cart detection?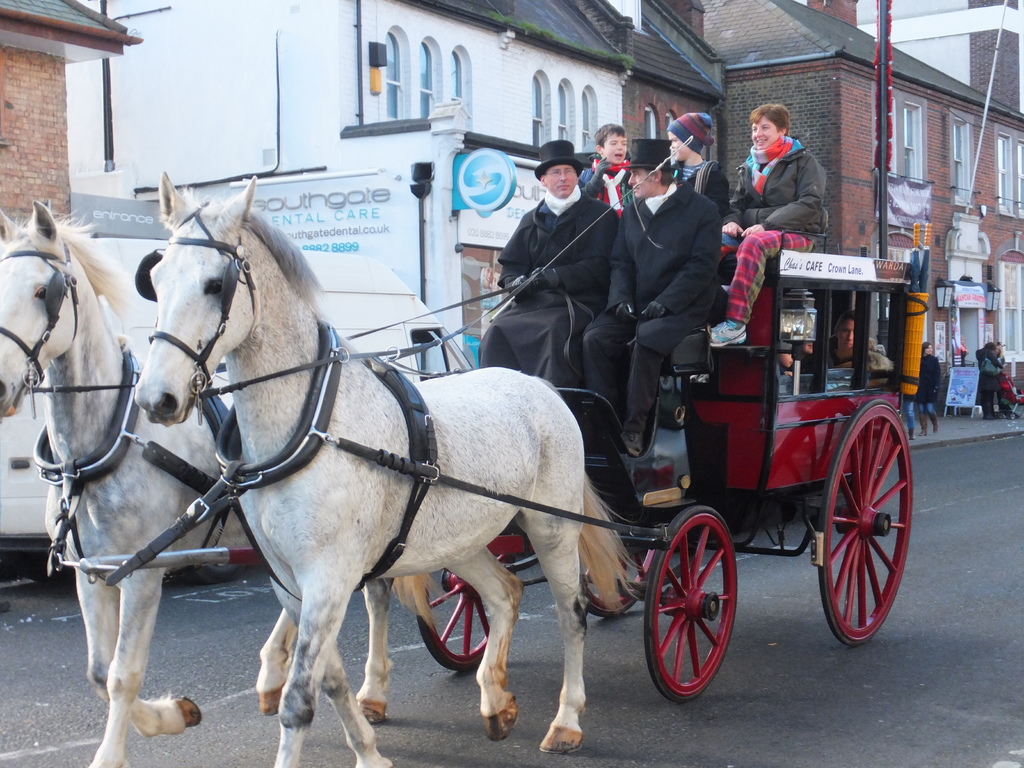
pyautogui.locateOnScreen(202, 181, 856, 731)
